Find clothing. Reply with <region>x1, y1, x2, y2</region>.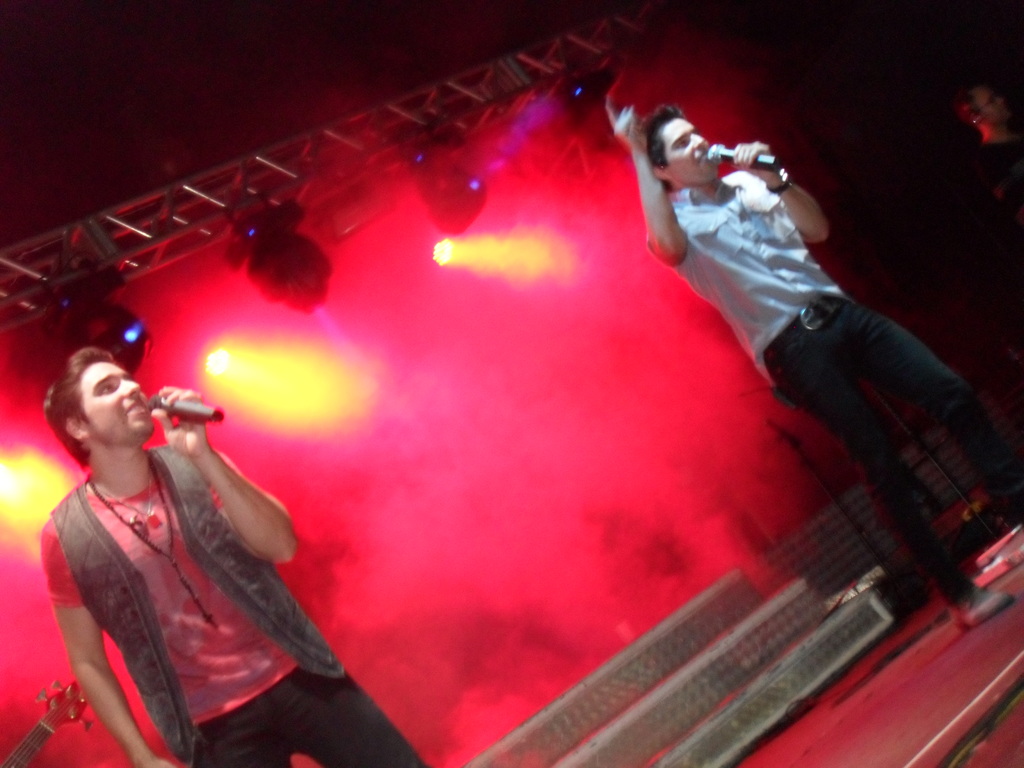
<region>683, 171, 847, 367</region>.
